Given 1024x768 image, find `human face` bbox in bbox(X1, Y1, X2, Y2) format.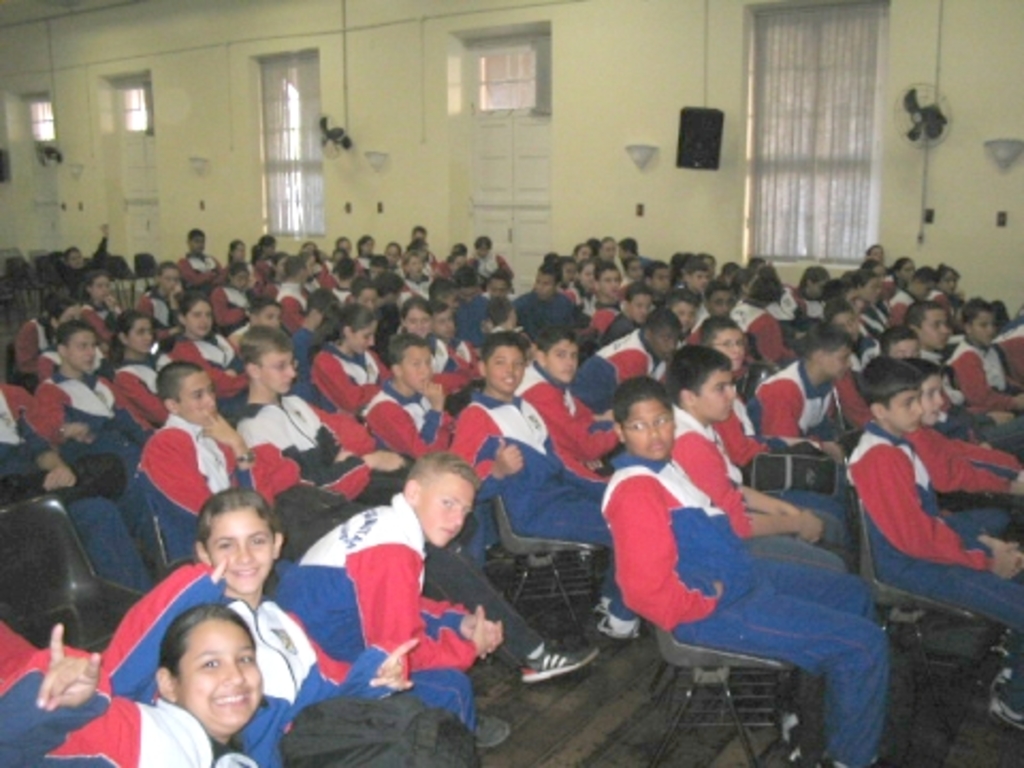
bbox(830, 303, 858, 339).
